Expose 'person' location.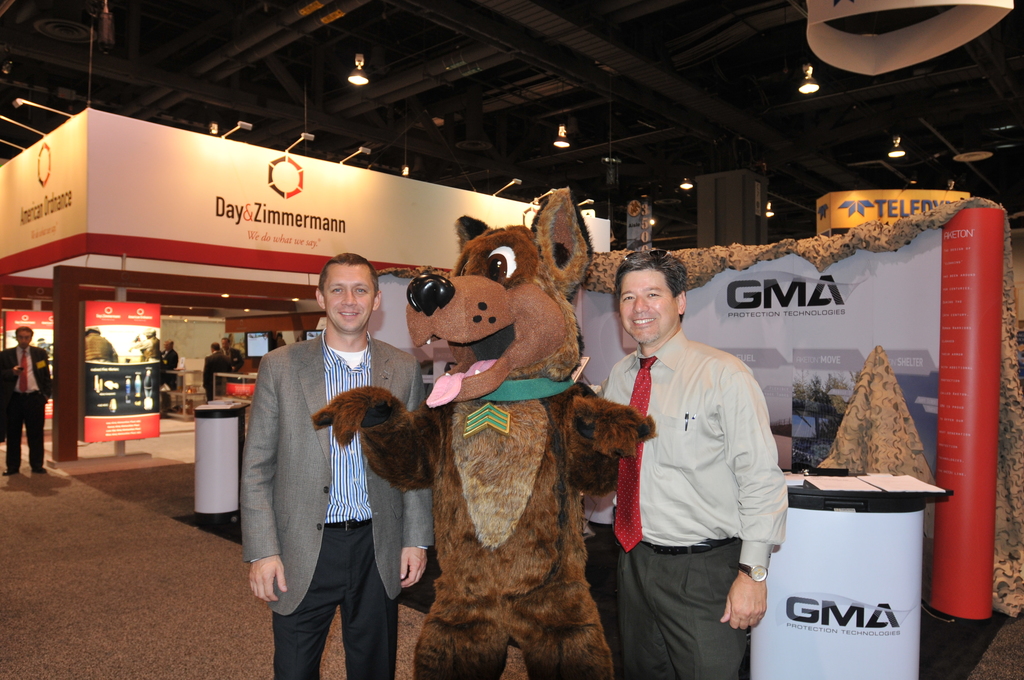
Exposed at (x1=200, y1=340, x2=232, y2=403).
